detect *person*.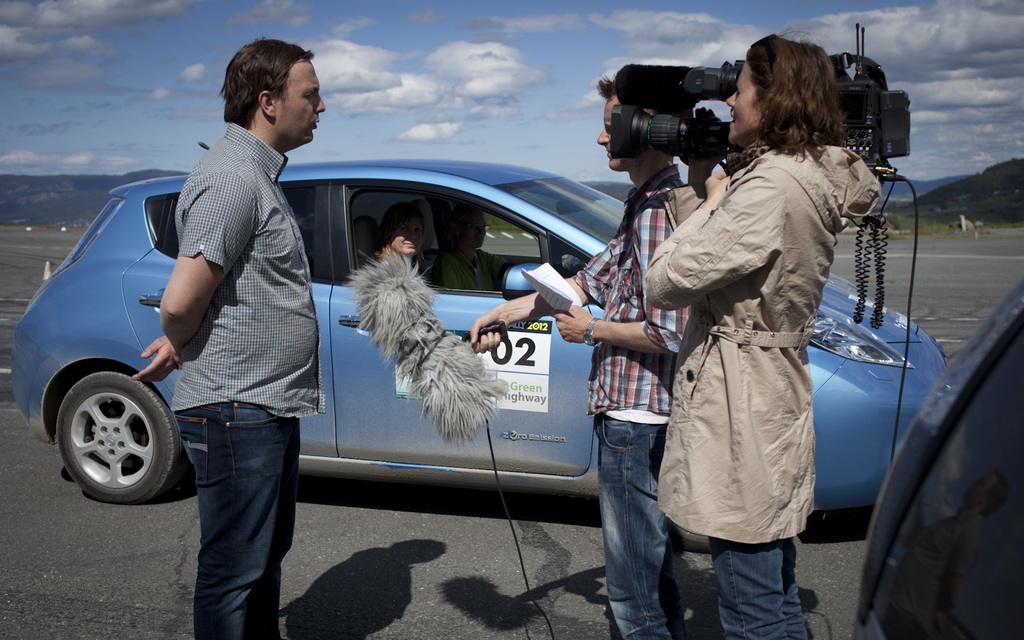
Detected at 434 202 514 296.
